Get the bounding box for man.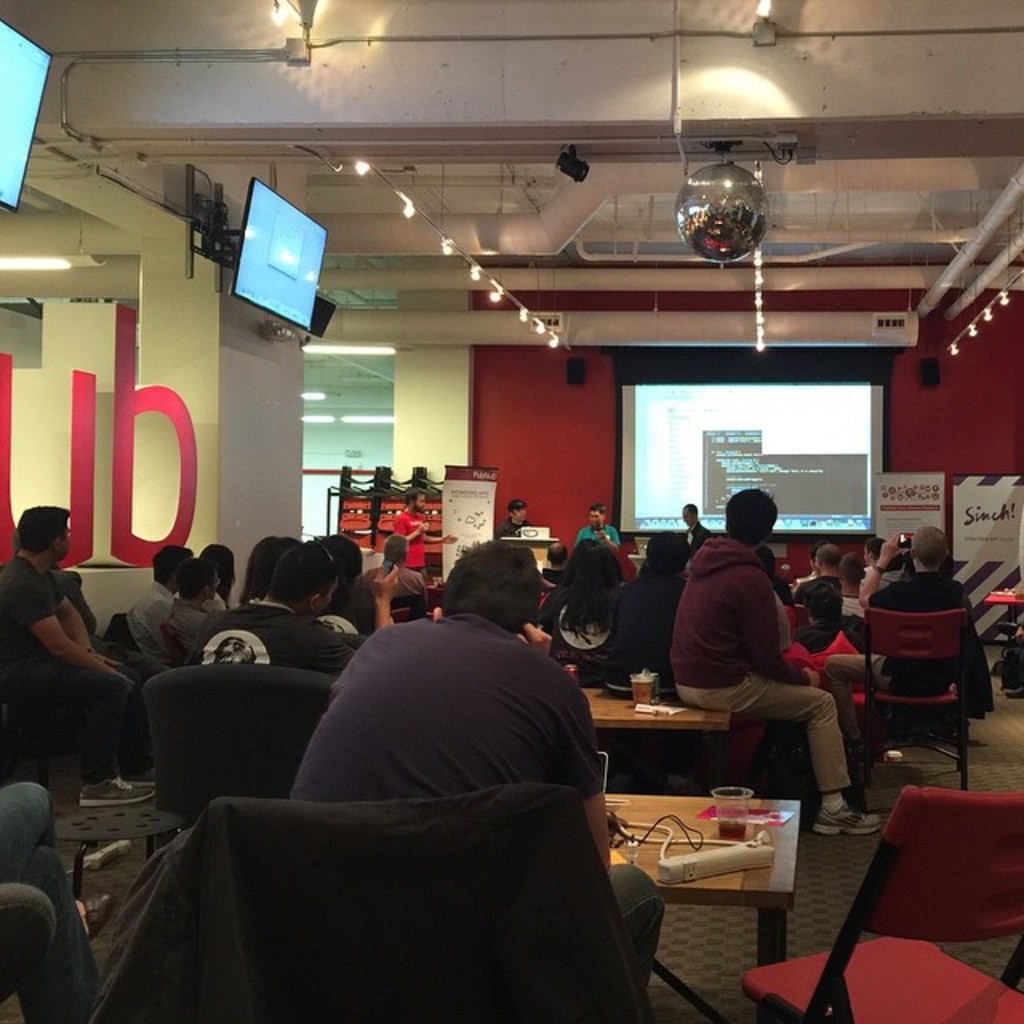
822:522:970:744.
